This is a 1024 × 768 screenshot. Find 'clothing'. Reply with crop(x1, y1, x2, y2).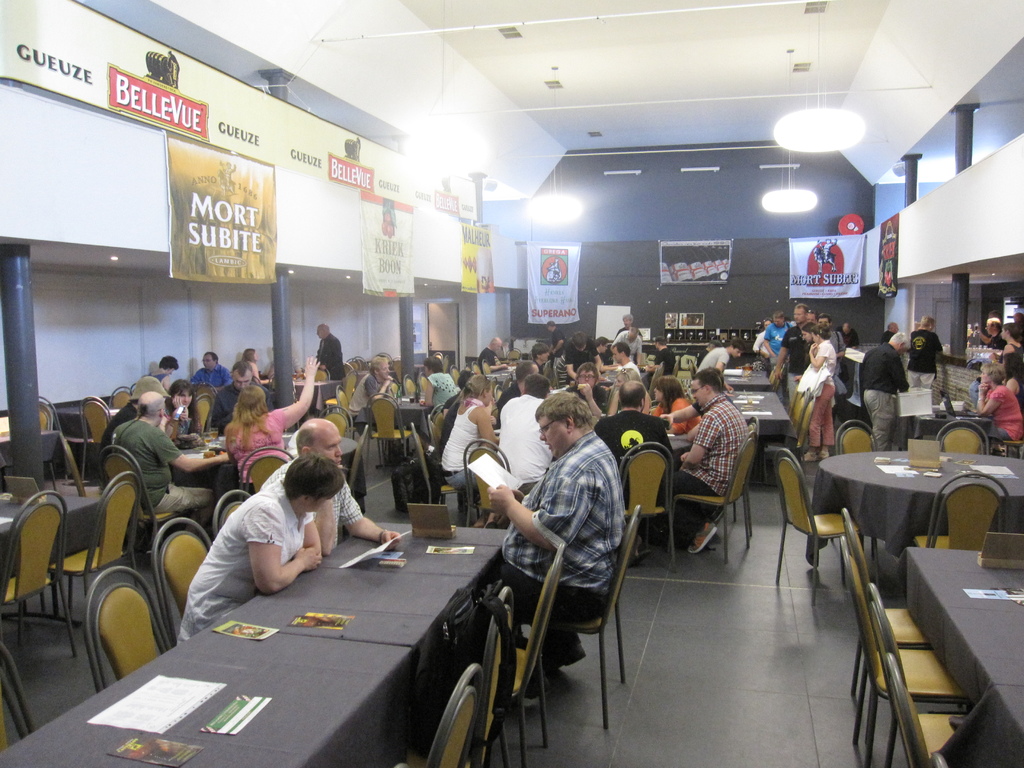
crop(844, 326, 860, 376).
